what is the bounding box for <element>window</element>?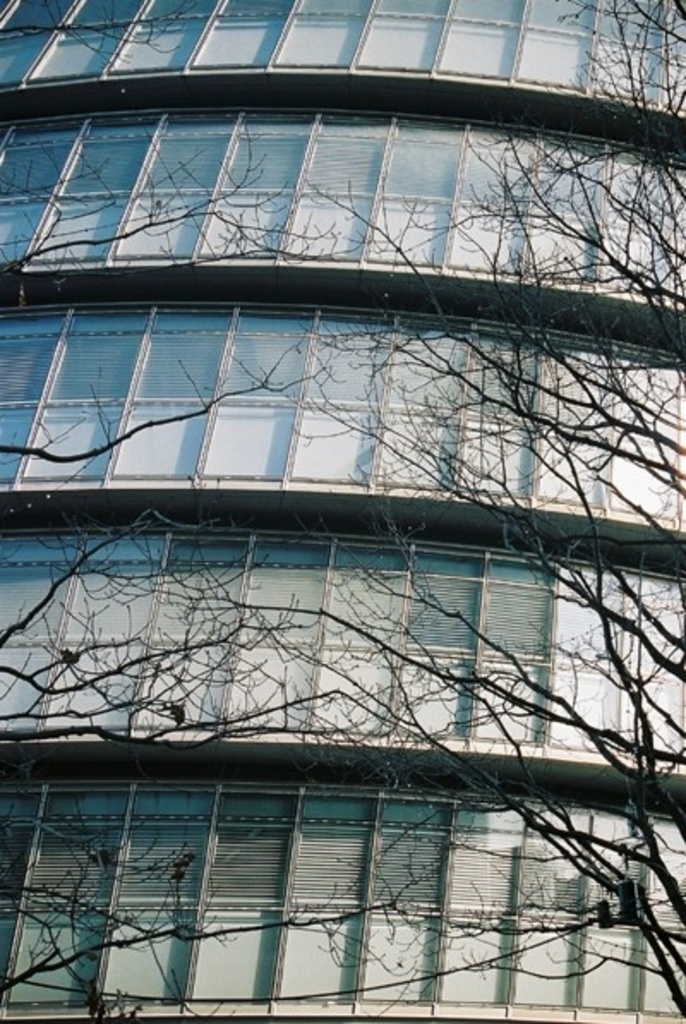
locate(540, 432, 609, 497).
